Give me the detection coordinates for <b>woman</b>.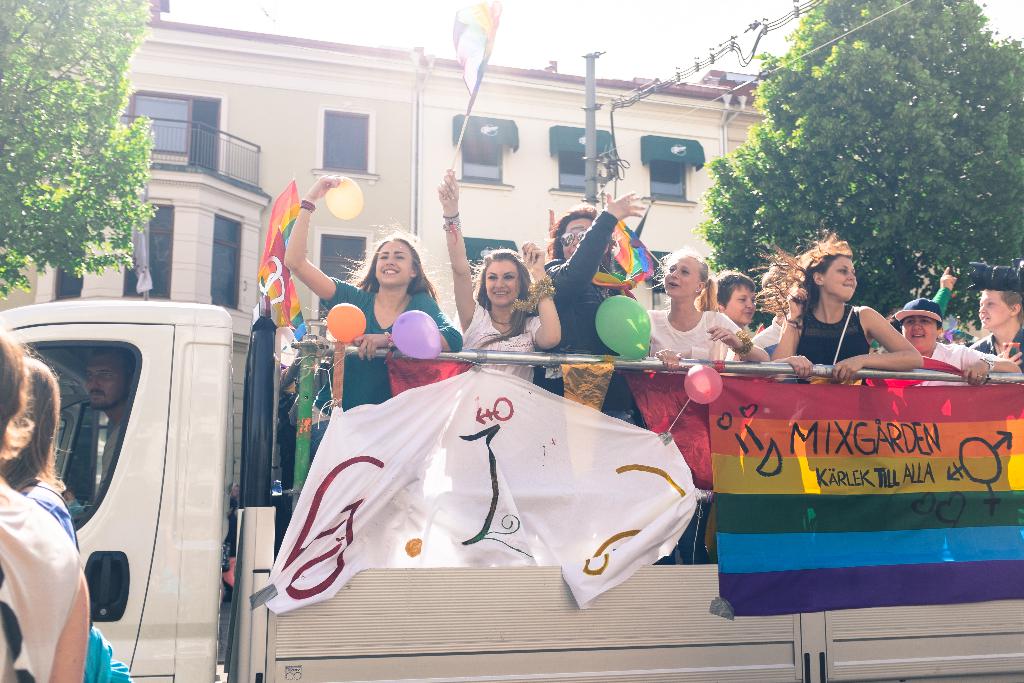
(280,173,461,414).
